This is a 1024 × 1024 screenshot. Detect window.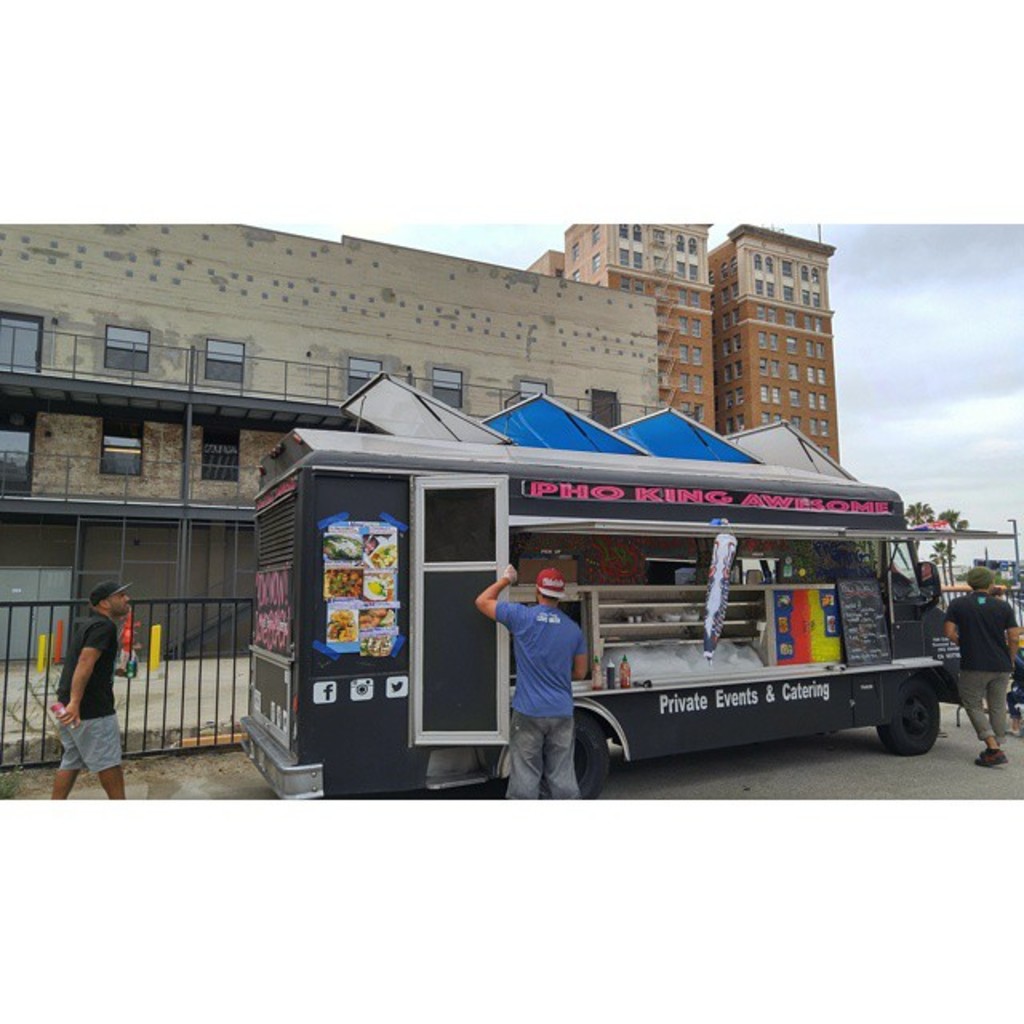
0 403 38 496.
